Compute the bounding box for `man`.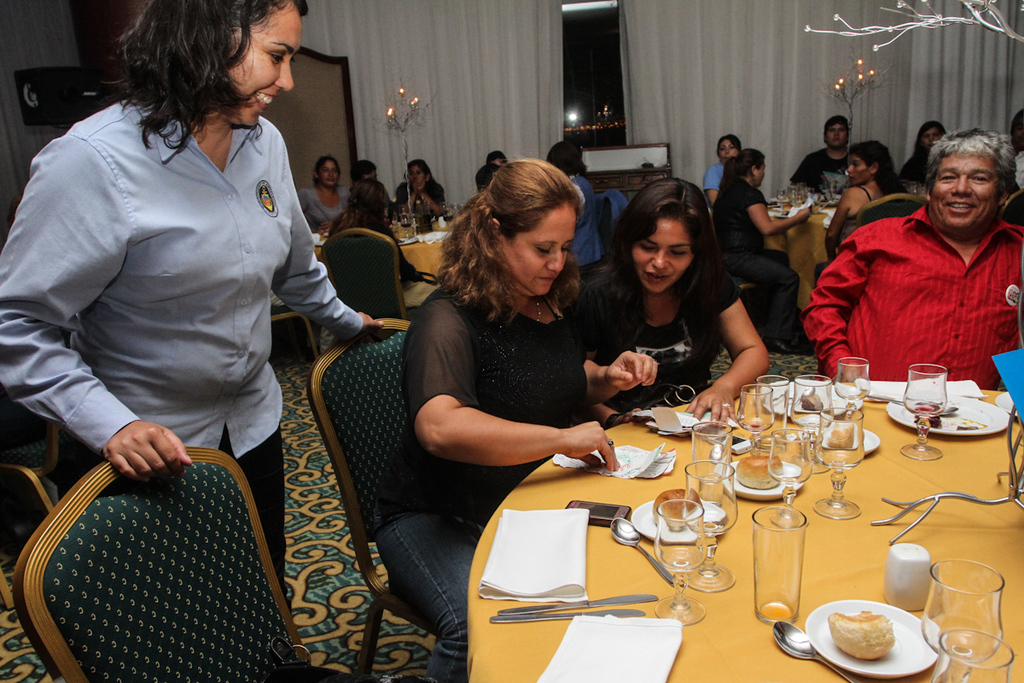
790:114:852:198.
